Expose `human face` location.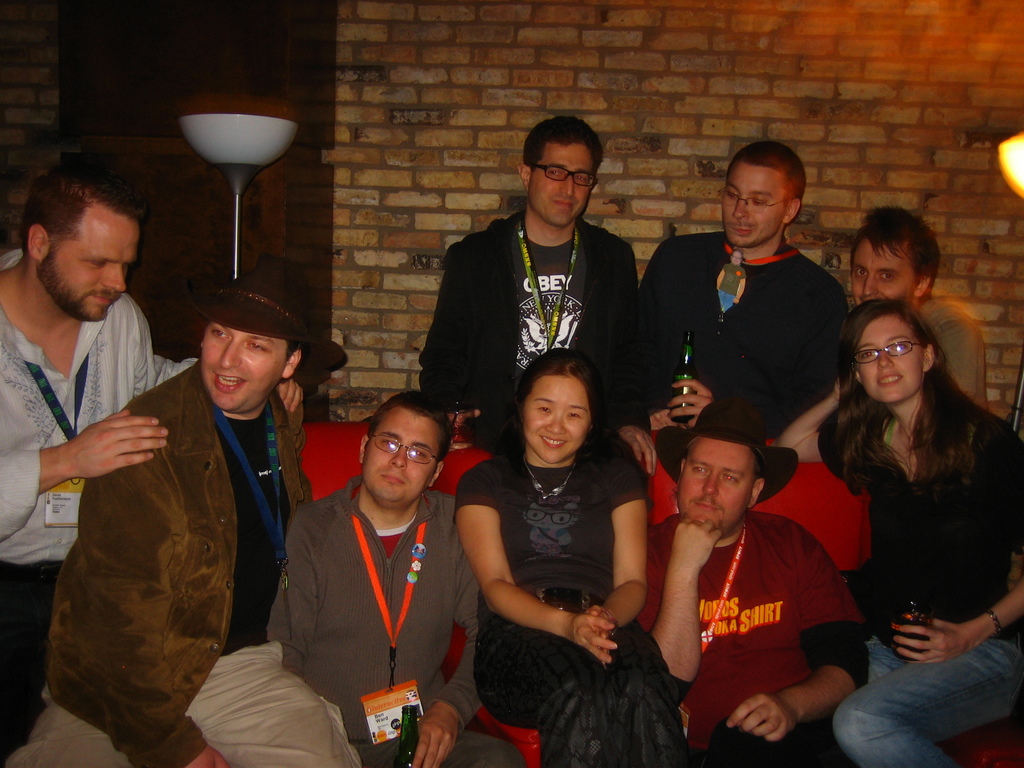
Exposed at bbox=(852, 240, 912, 307).
